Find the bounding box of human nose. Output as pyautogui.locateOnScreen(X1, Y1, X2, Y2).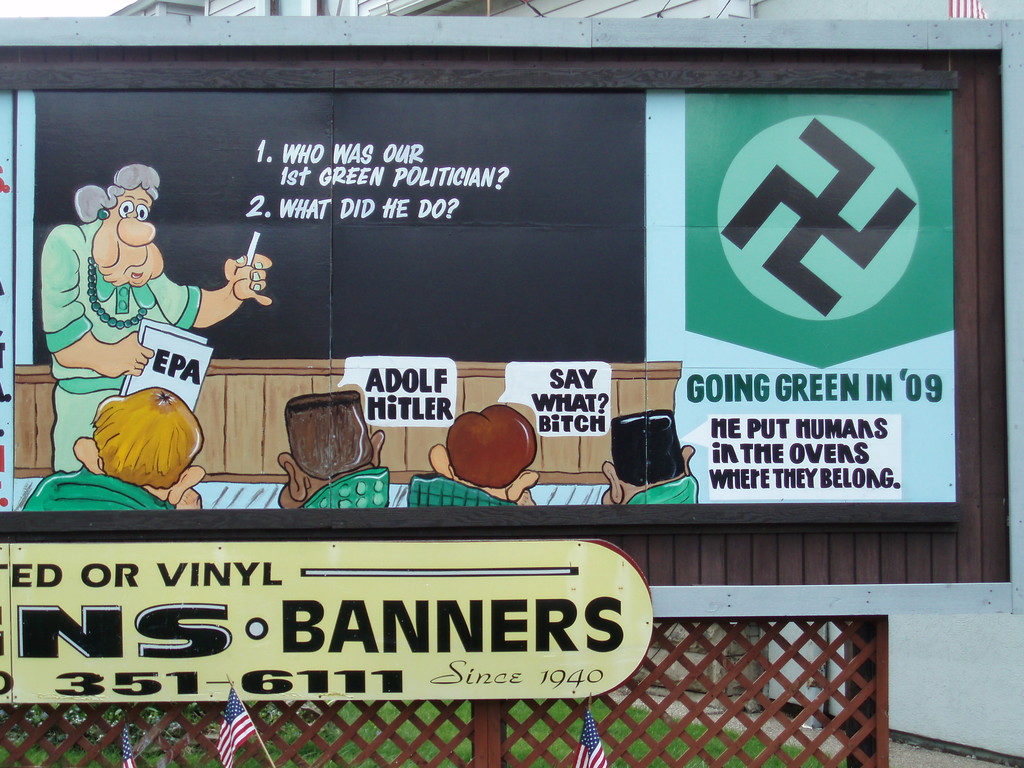
pyautogui.locateOnScreen(115, 207, 157, 251).
